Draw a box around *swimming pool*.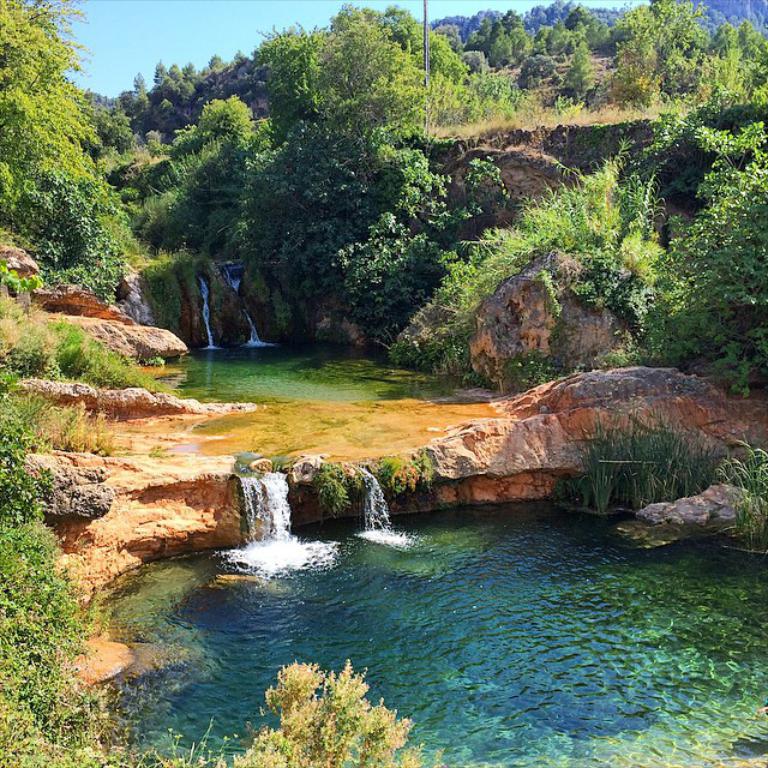
127:316:503:407.
